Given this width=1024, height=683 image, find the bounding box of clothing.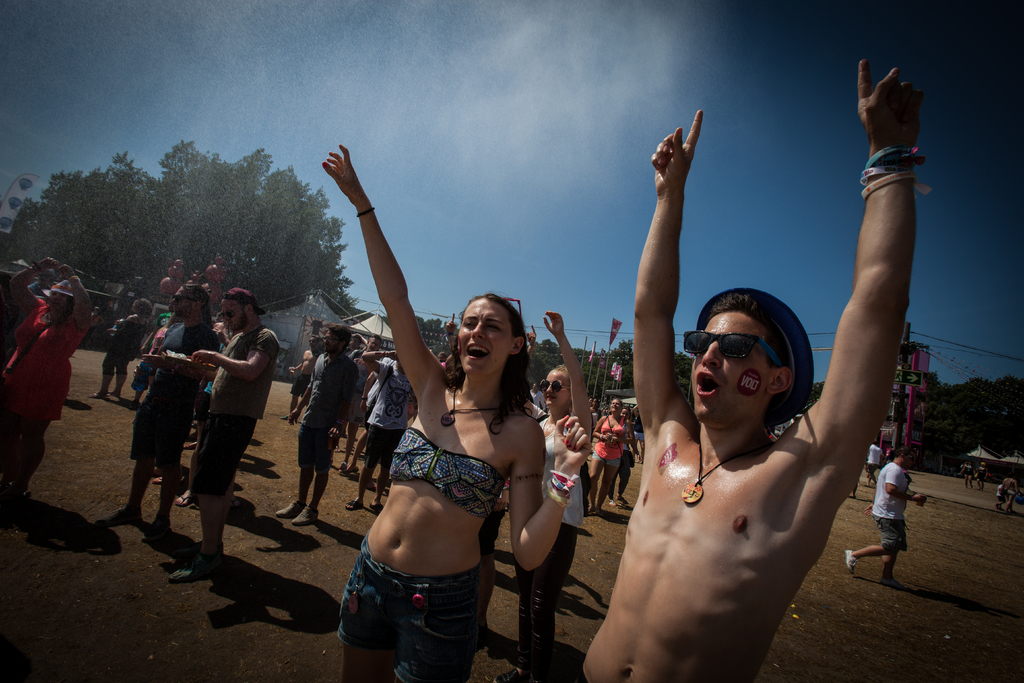
(x1=387, y1=425, x2=505, y2=523).
